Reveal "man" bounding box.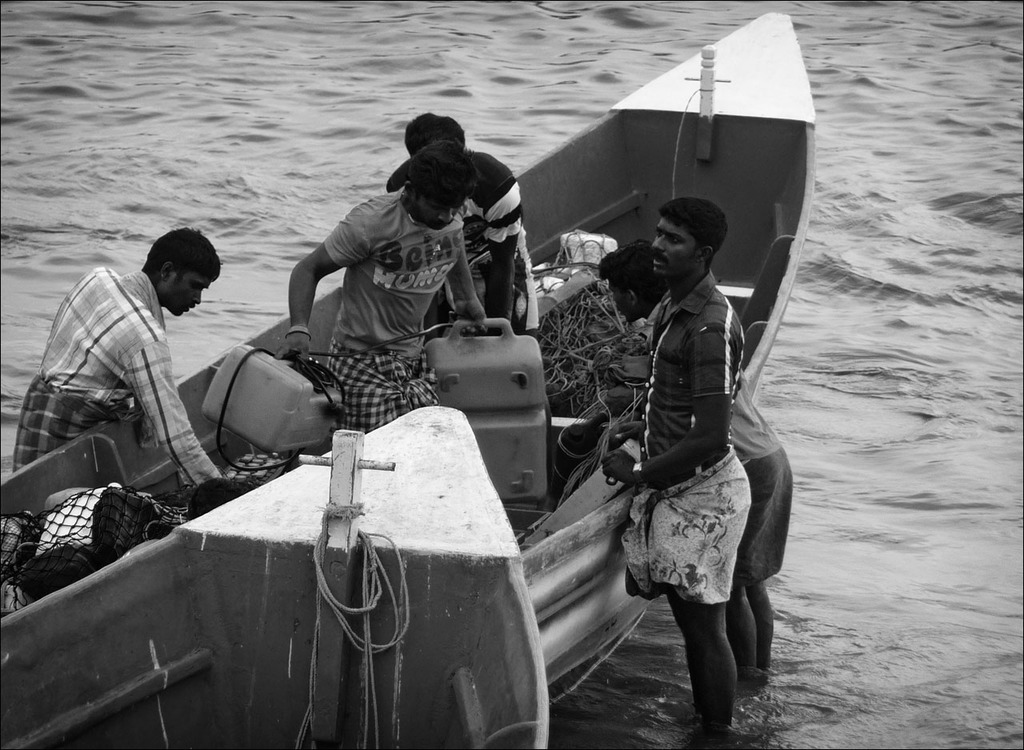
Revealed: pyautogui.locateOnScreen(588, 240, 794, 688).
